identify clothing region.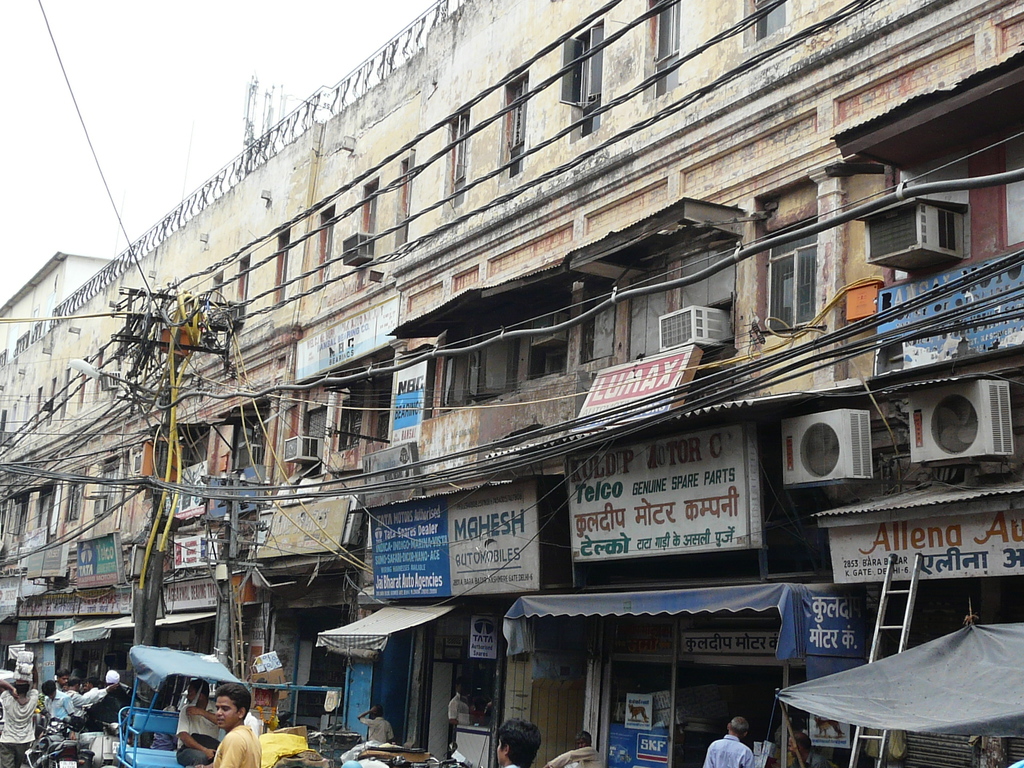
Region: bbox=[791, 752, 833, 767].
